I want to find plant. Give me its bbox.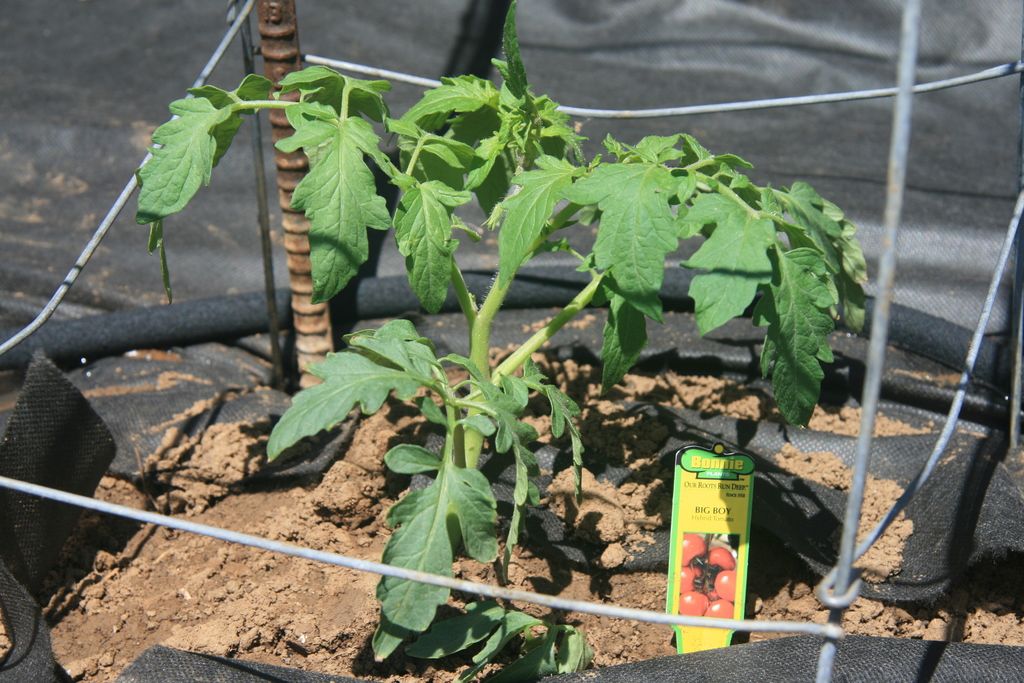
(13,34,964,639).
